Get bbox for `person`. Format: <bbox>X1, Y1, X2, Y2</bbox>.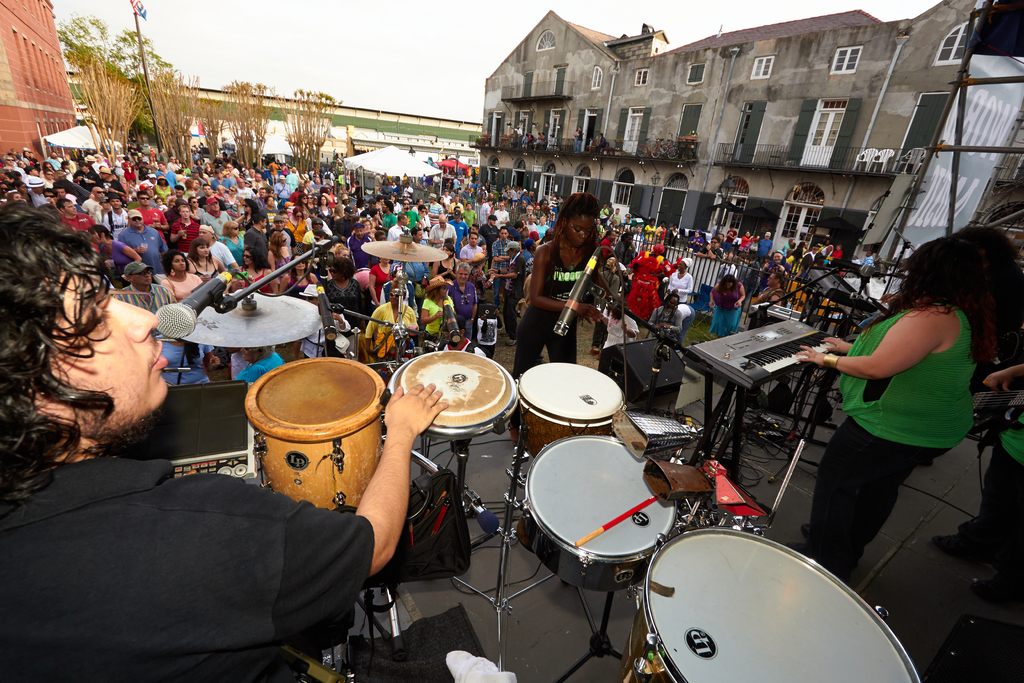
<bbox>576, 125, 581, 150</bbox>.
